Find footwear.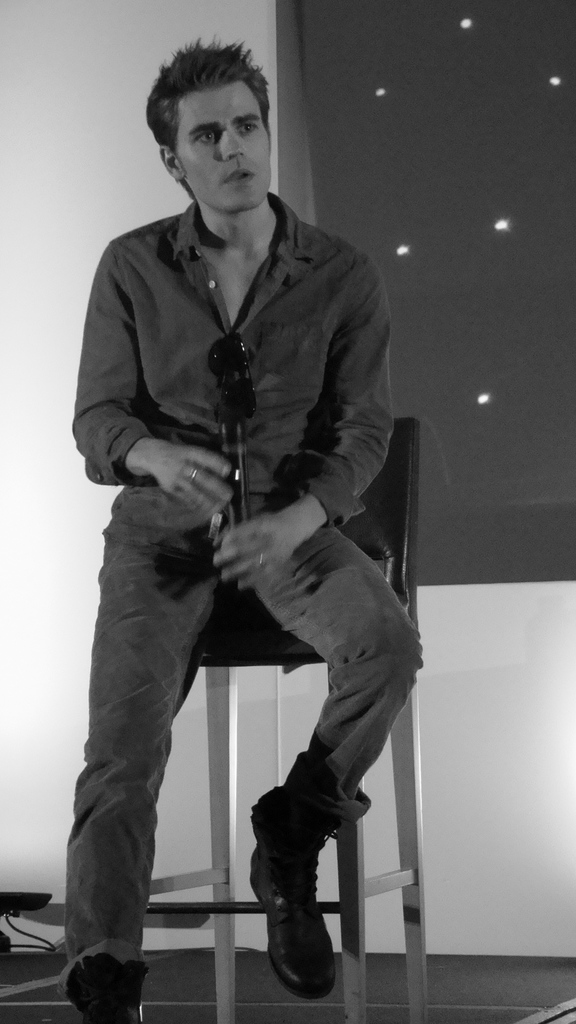
246, 835, 337, 1006.
